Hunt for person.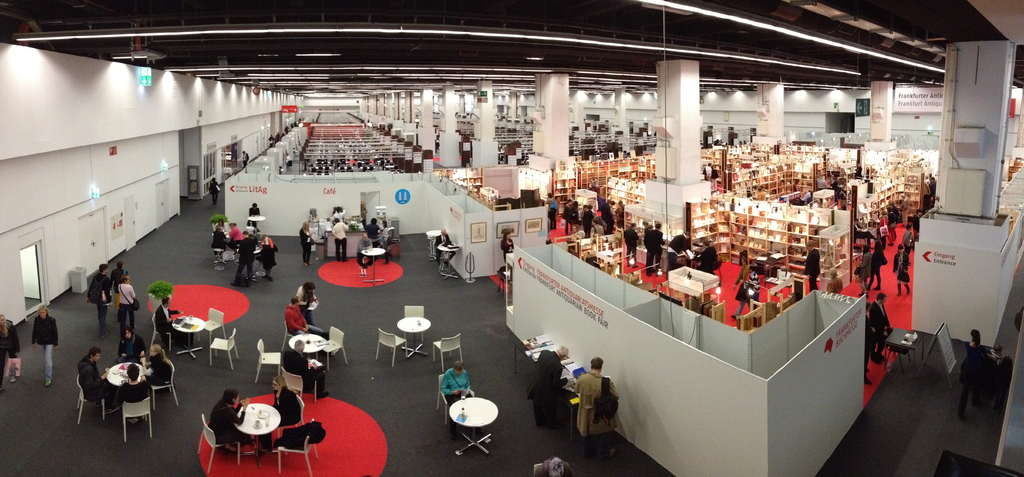
Hunted down at x1=29, y1=301, x2=60, y2=385.
